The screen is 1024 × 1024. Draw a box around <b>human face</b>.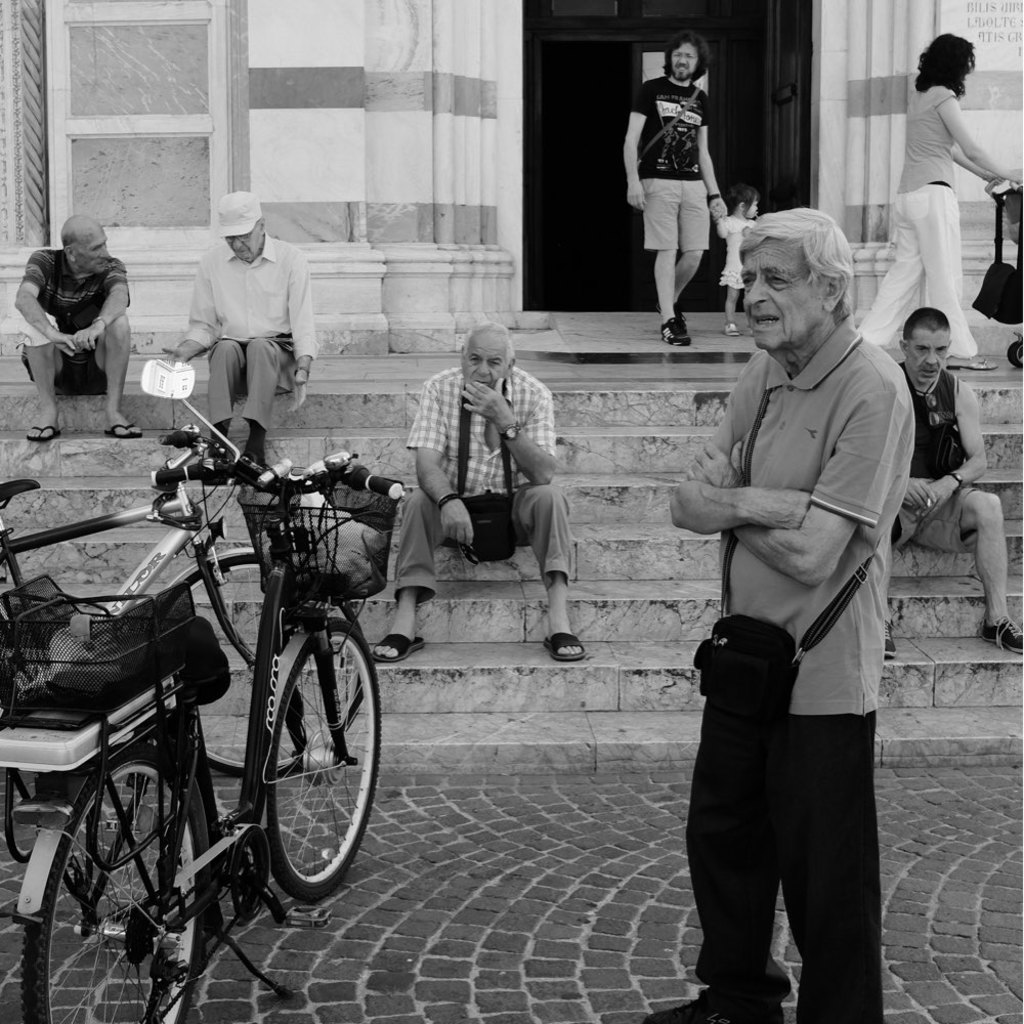
region(672, 40, 696, 88).
